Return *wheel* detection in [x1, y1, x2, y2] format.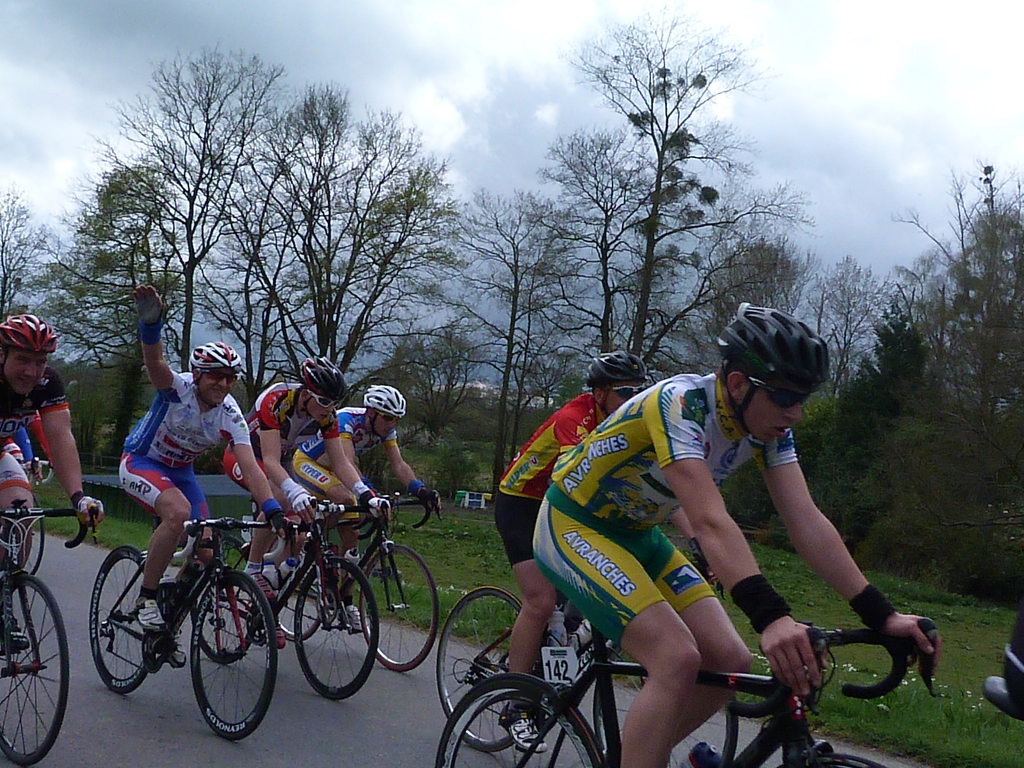
[435, 588, 536, 752].
